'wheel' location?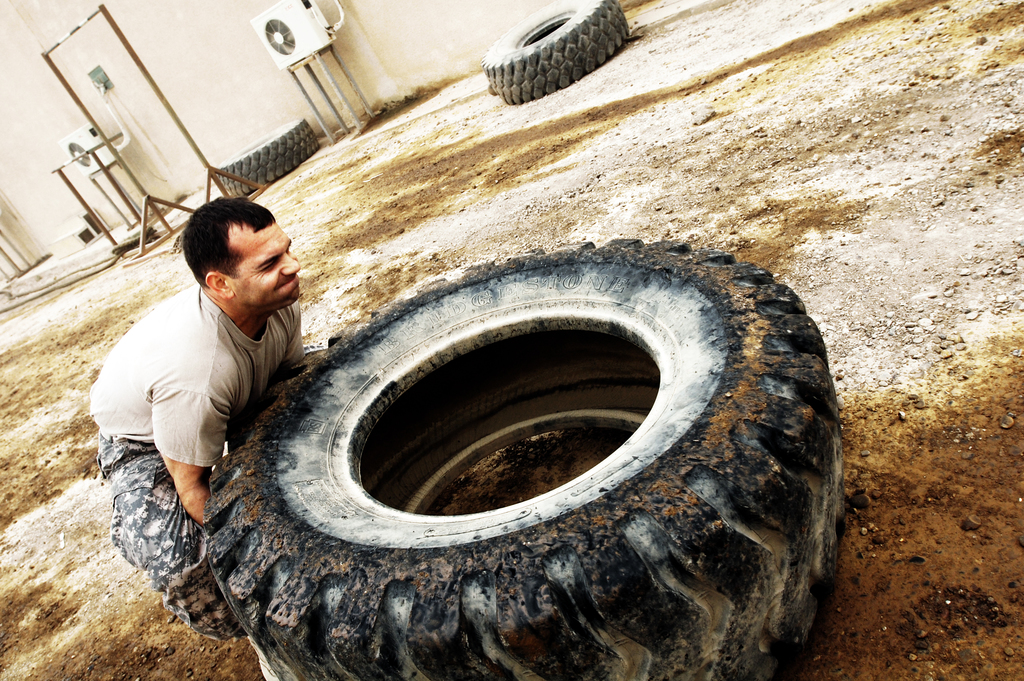
198, 243, 851, 680
